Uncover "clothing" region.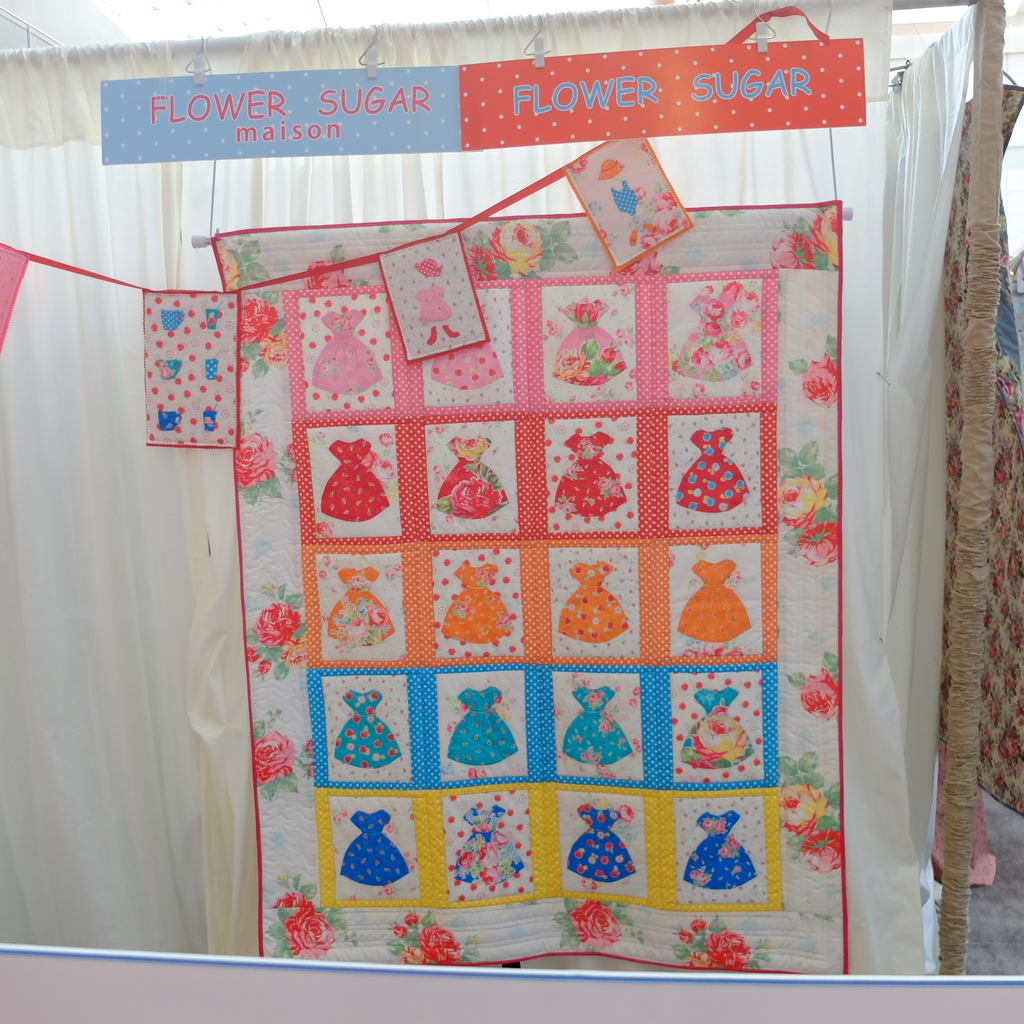
Uncovered: pyautogui.locateOnScreen(562, 427, 632, 522).
